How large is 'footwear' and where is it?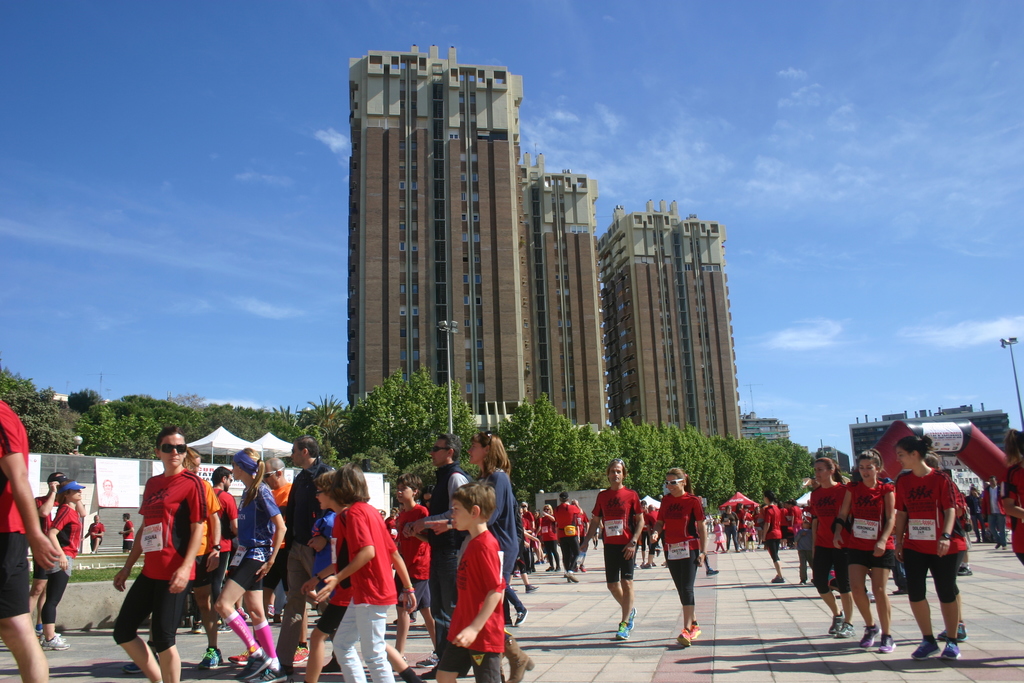
Bounding box: <bbox>195, 646, 221, 668</bbox>.
